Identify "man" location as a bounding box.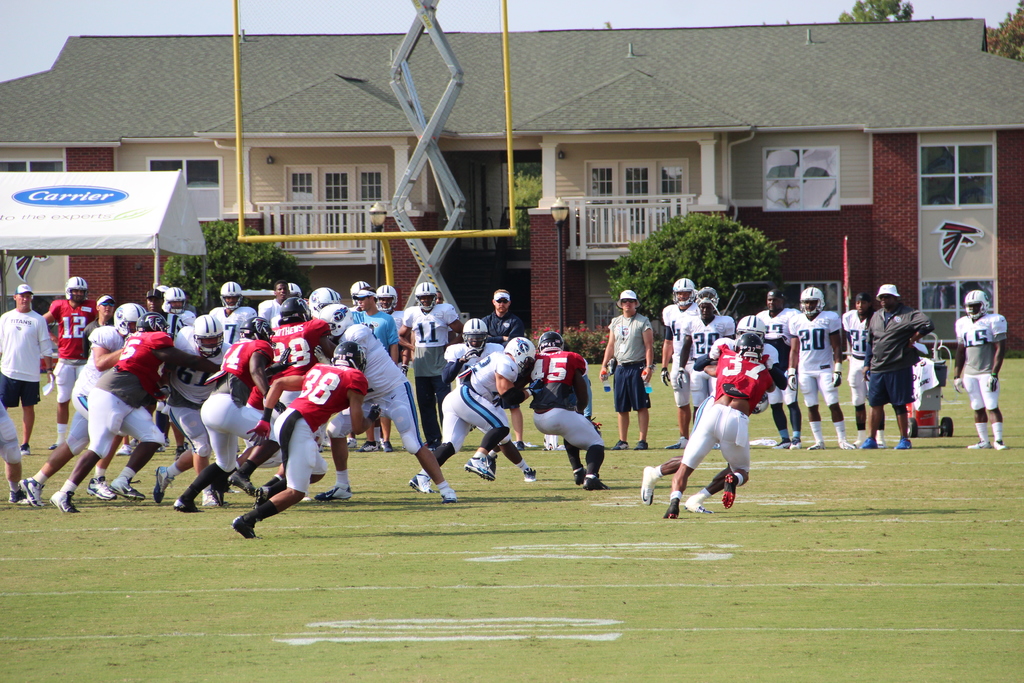
bbox(874, 281, 954, 454).
